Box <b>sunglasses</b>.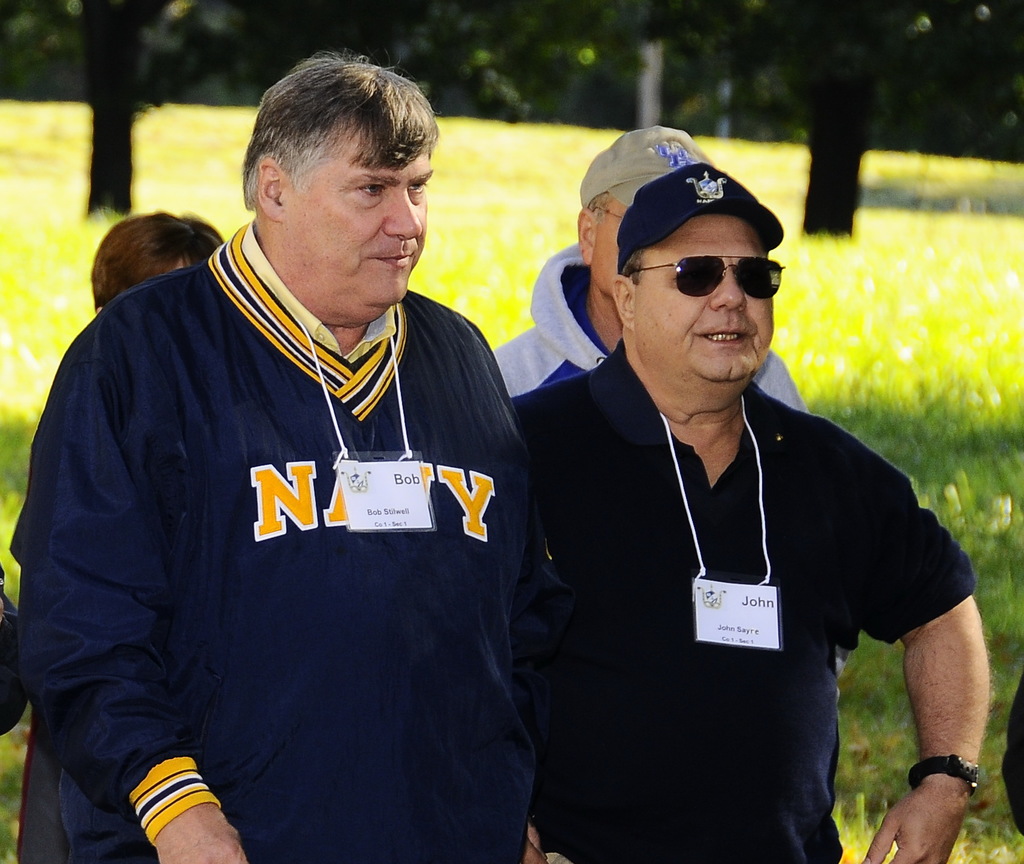
bbox=[624, 253, 783, 292].
